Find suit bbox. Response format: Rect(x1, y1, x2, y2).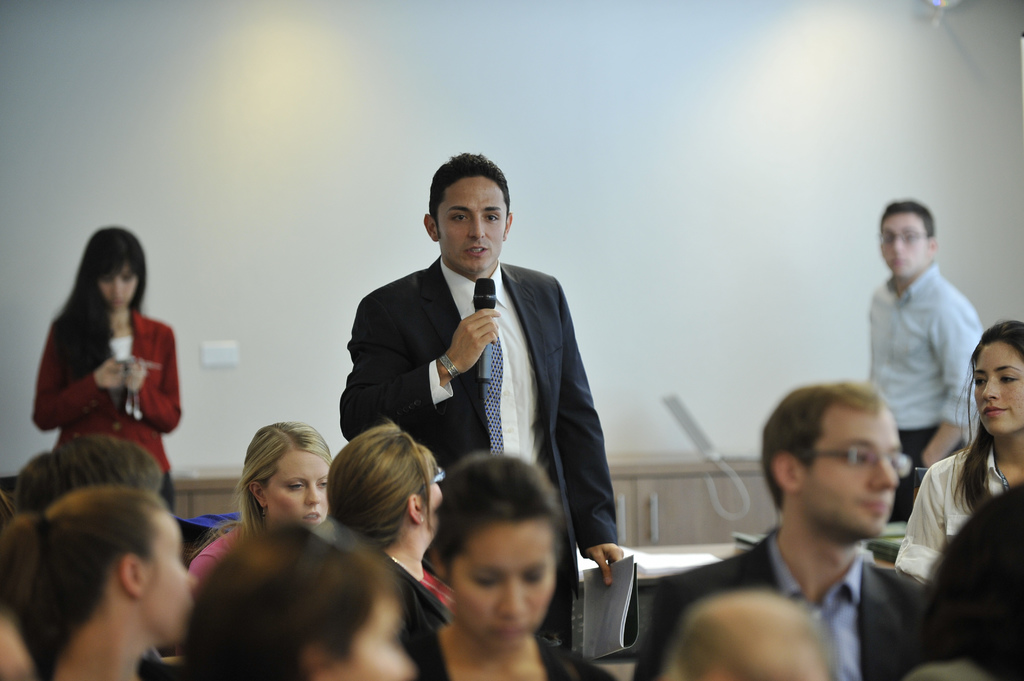
Rect(348, 200, 621, 554).
